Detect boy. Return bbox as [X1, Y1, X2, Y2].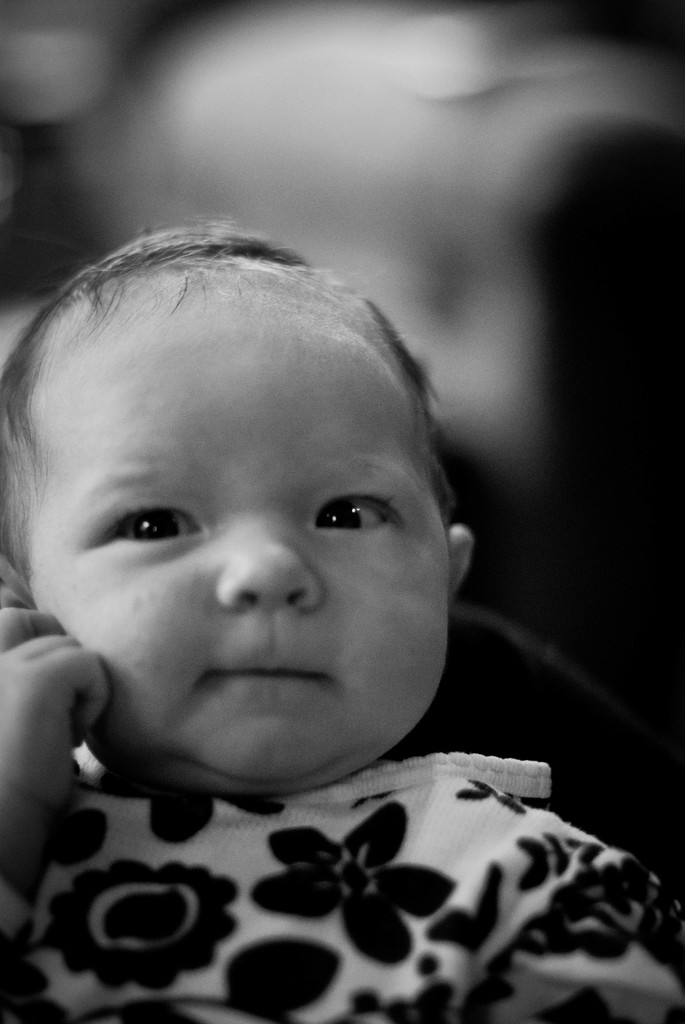
[0, 224, 684, 1023].
